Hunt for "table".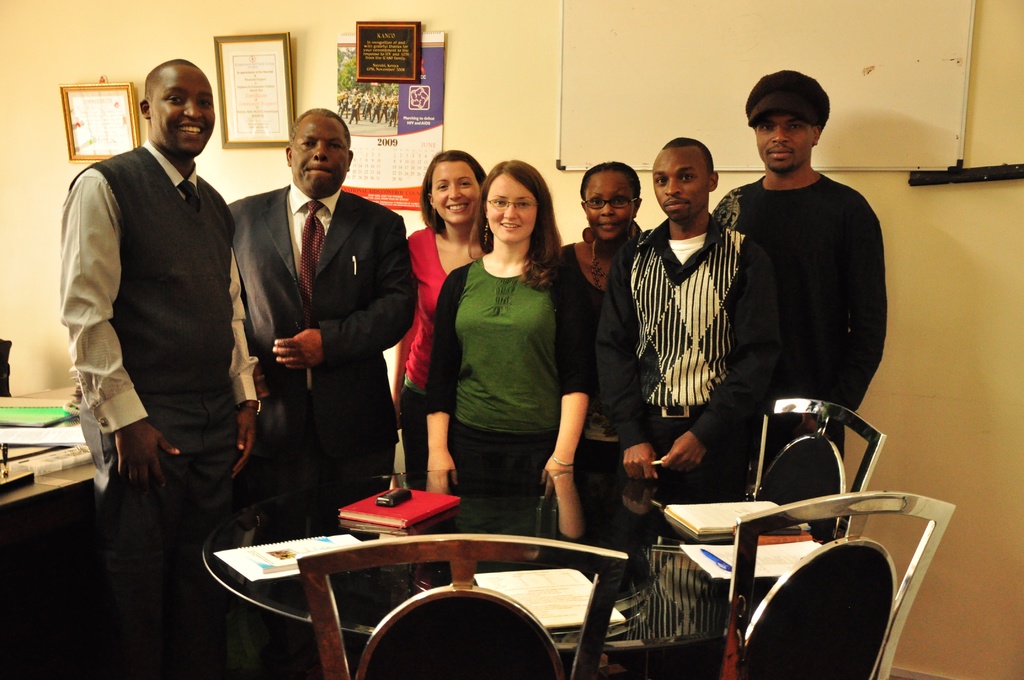
Hunted down at l=220, t=514, r=639, b=652.
